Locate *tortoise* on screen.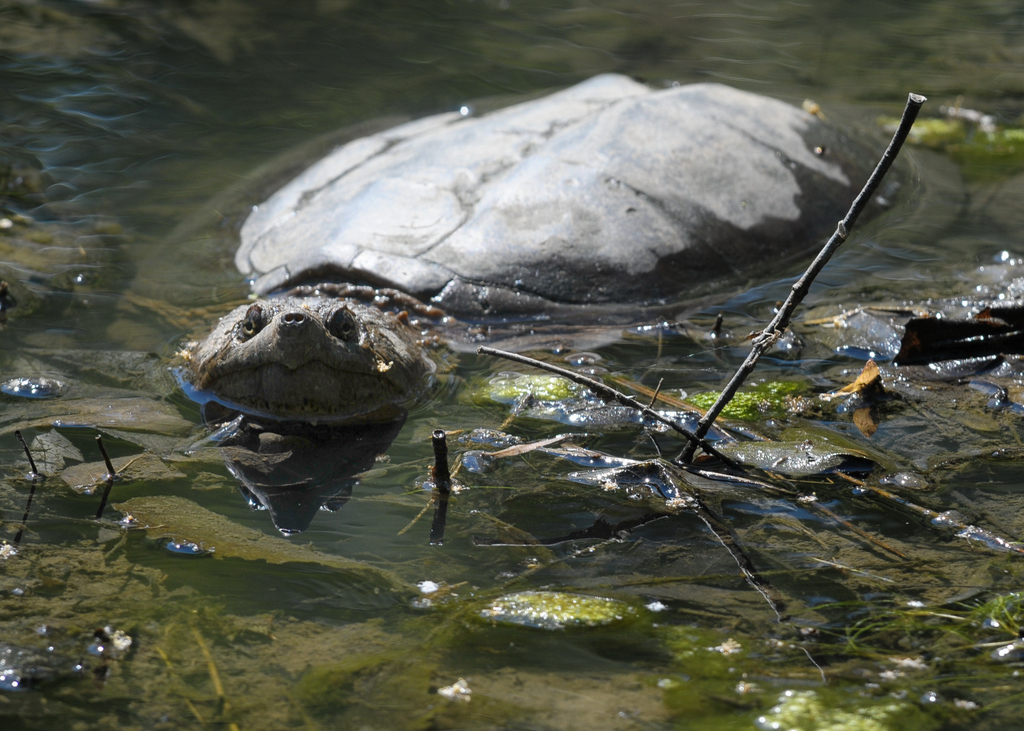
On screen at <region>185, 71, 961, 422</region>.
